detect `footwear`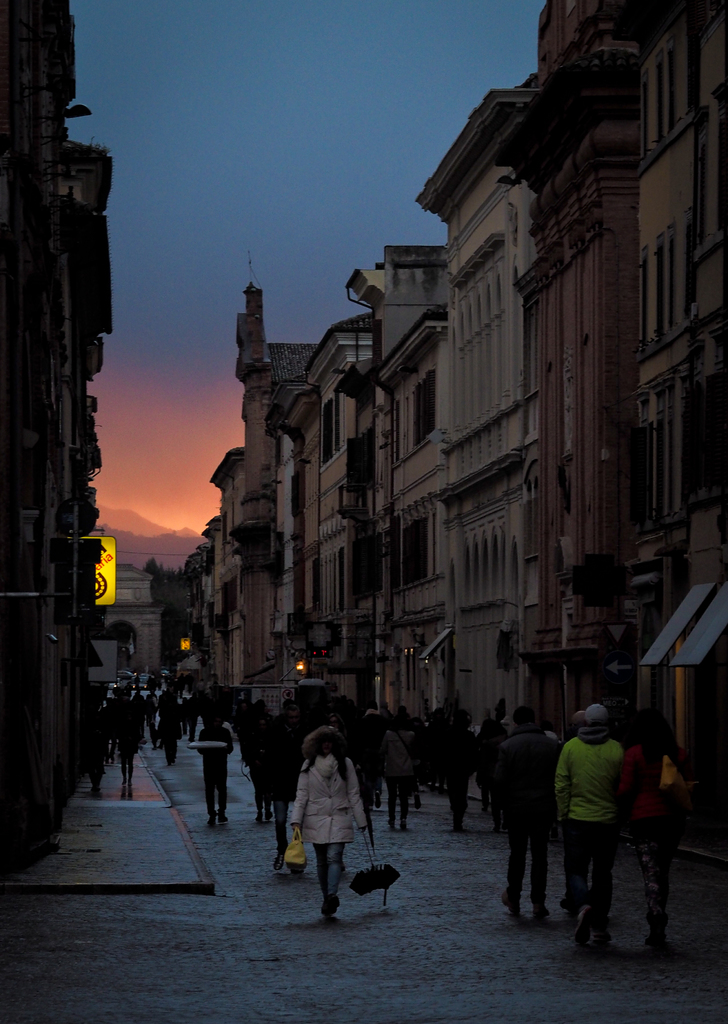
select_region(505, 826, 507, 833)
